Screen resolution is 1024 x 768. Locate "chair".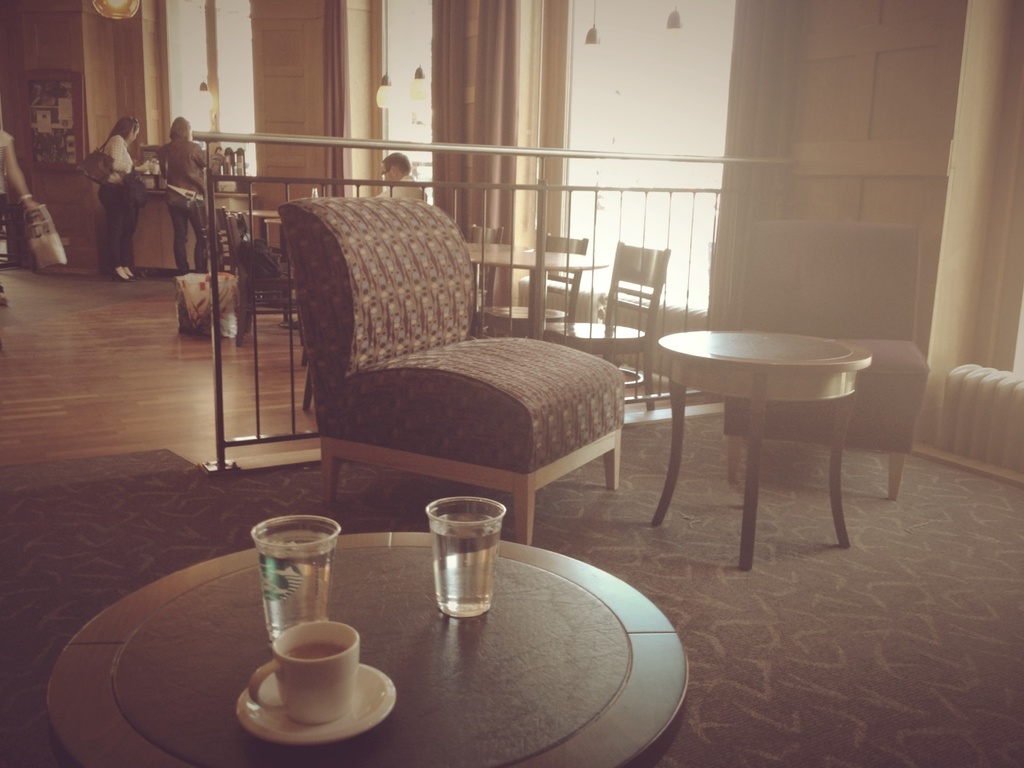
468/226/506/346.
